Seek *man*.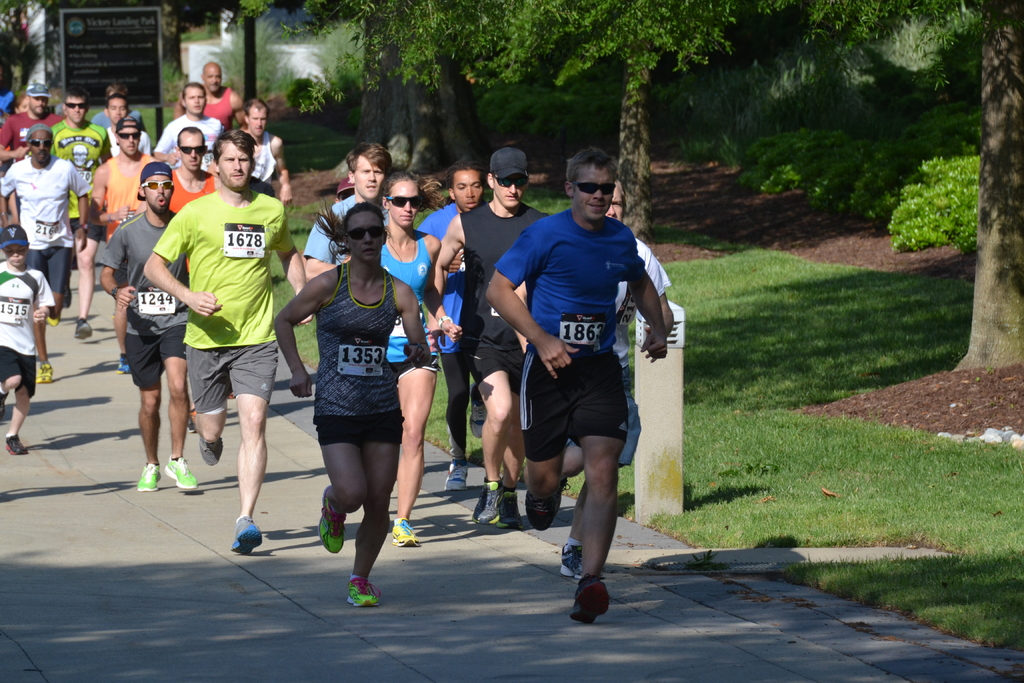
Rect(49, 88, 111, 340).
